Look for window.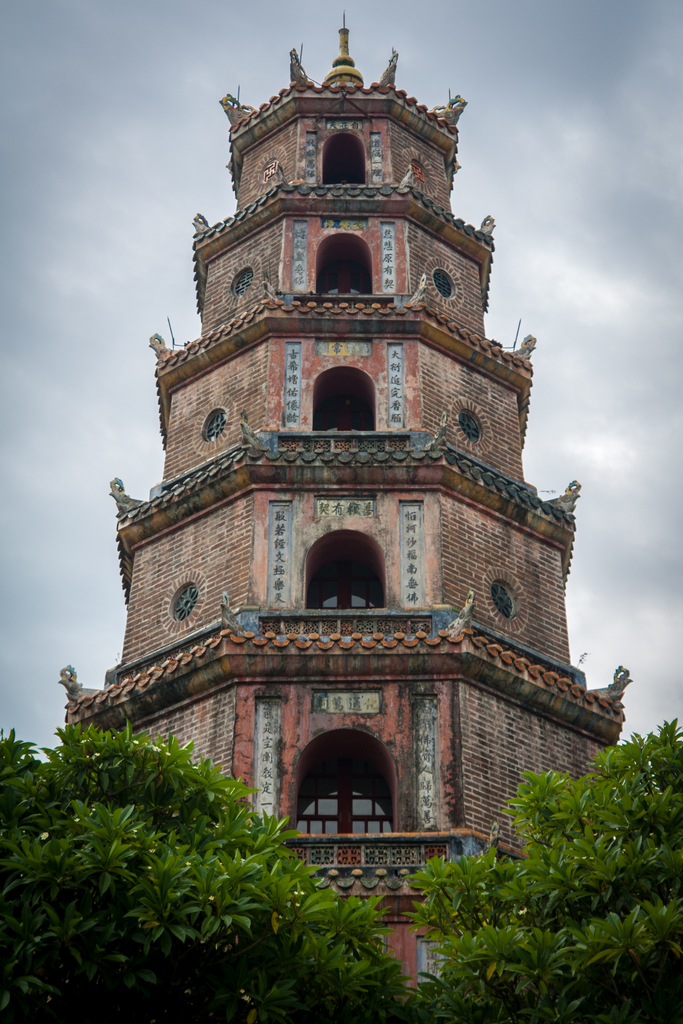
Found: x1=227, y1=259, x2=253, y2=294.
